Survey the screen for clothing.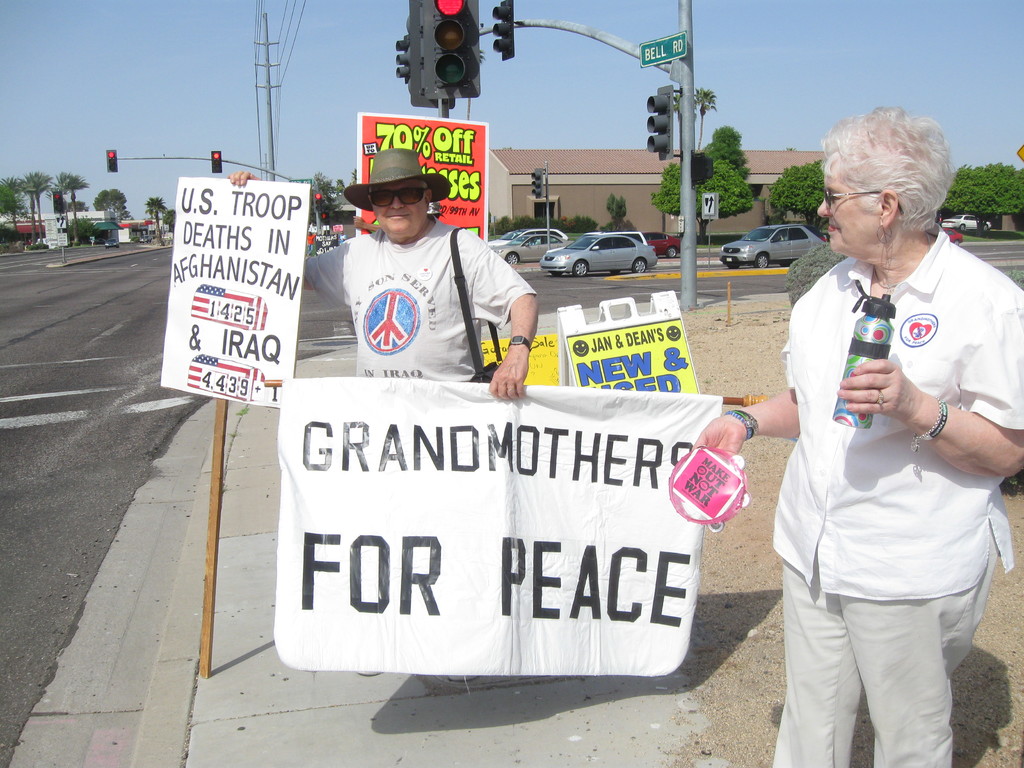
Survey found: box=[294, 212, 536, 387].
